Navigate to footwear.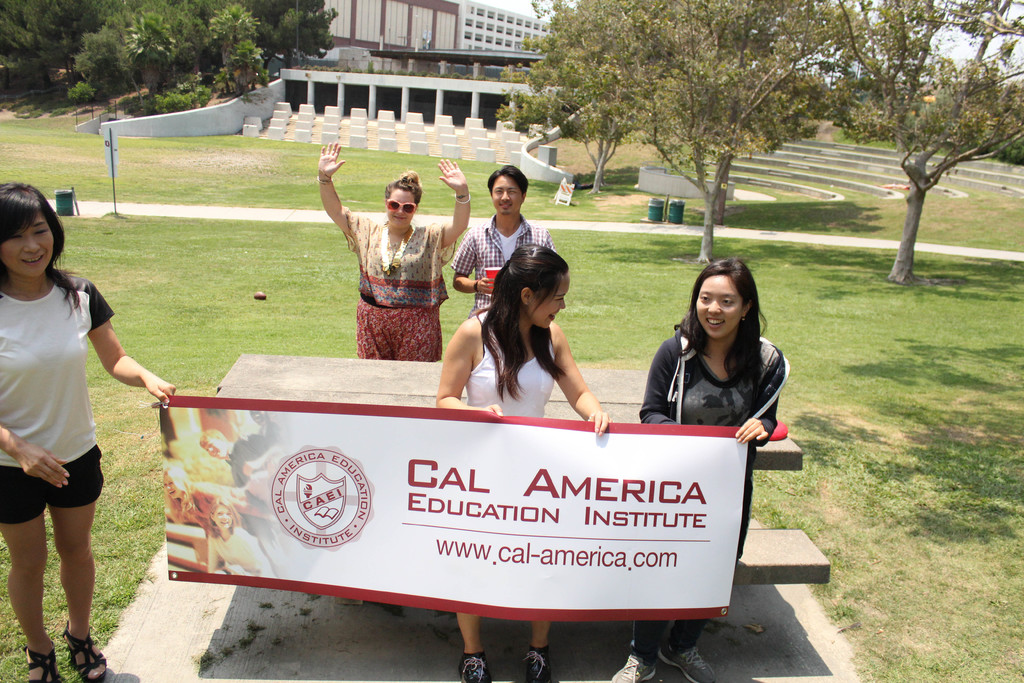
Navigation target: select_region(612, 654, 661, 682).
